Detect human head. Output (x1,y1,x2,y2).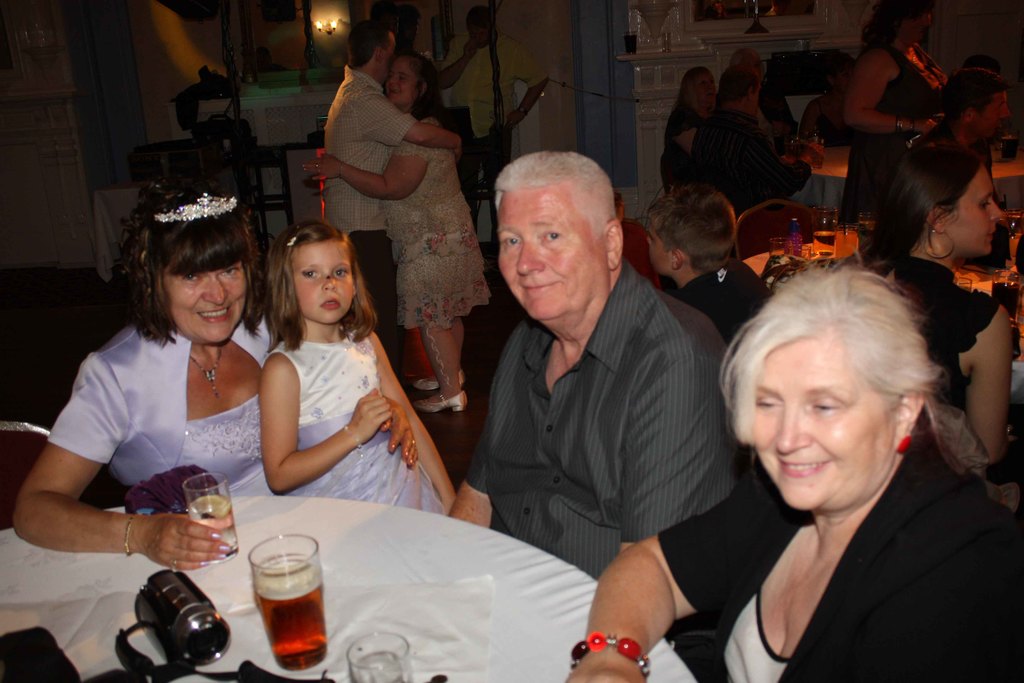
(118,183,265,346).
